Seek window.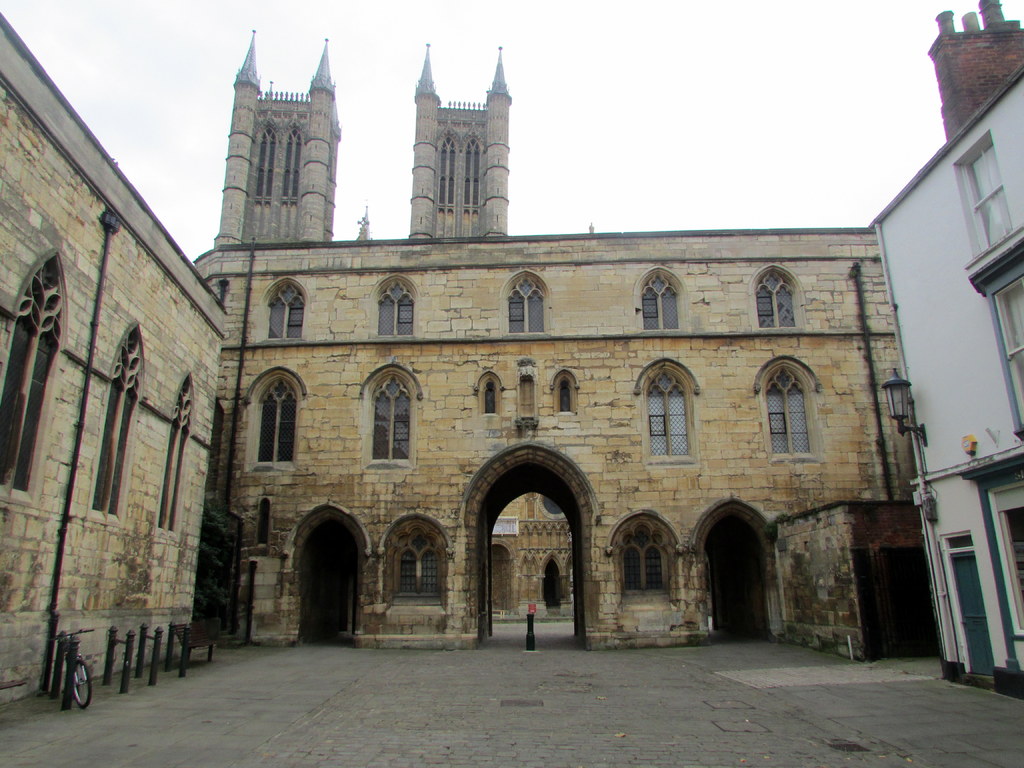
bbox(561, 378, 575, 415).
